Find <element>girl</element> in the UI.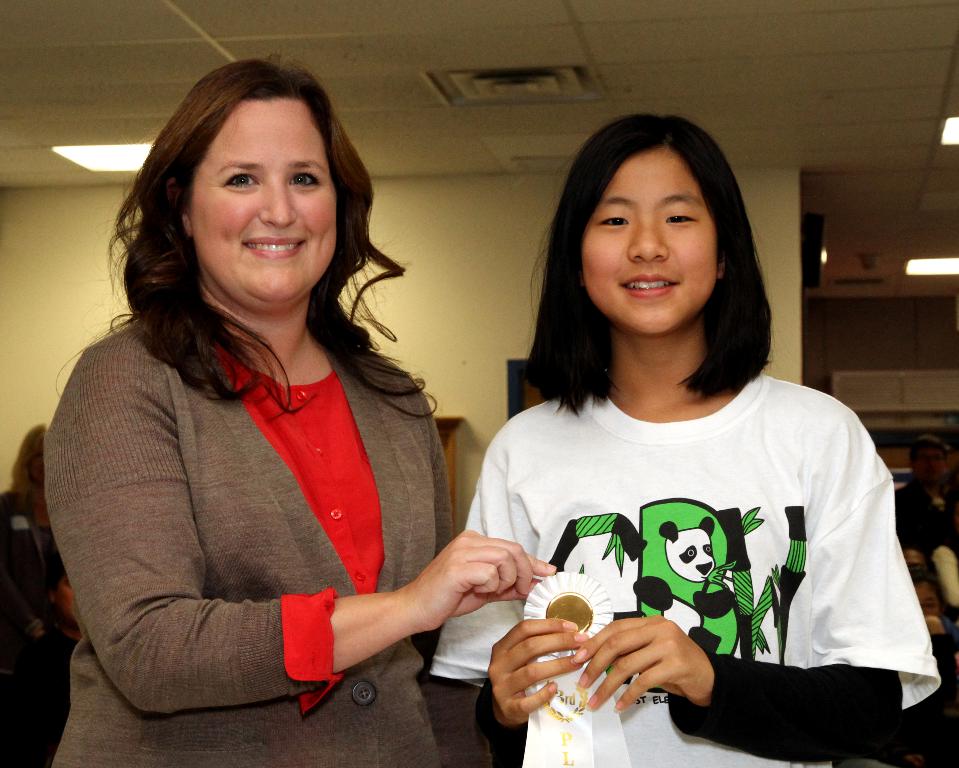
UI element at 429/112/942/767.
